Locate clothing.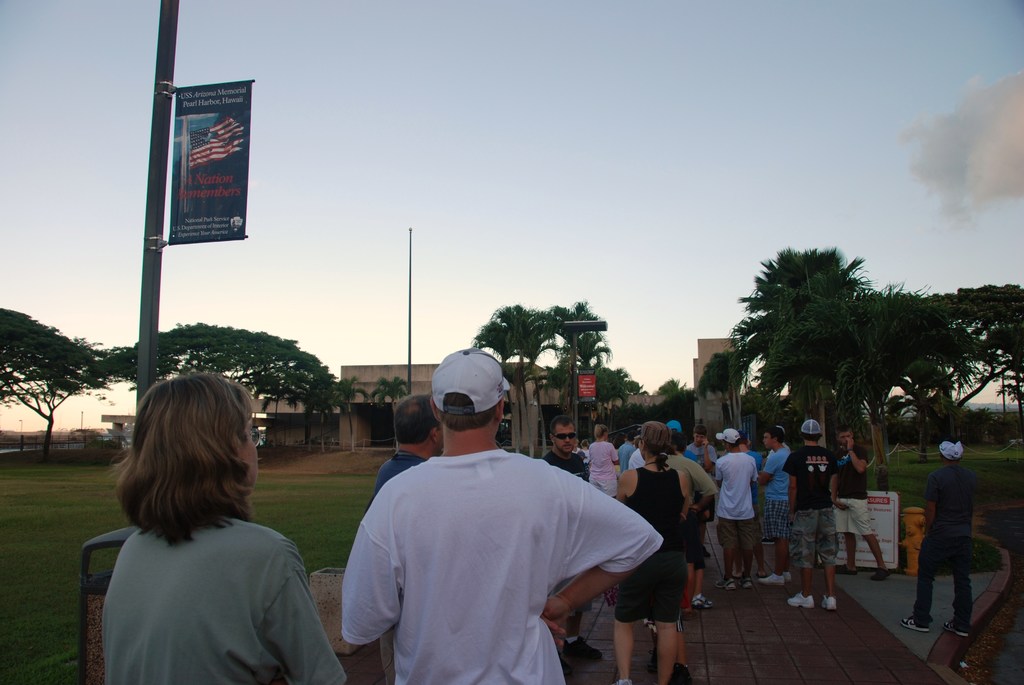
Bounding box: left=372, top=446, right=426, bottom=508.
